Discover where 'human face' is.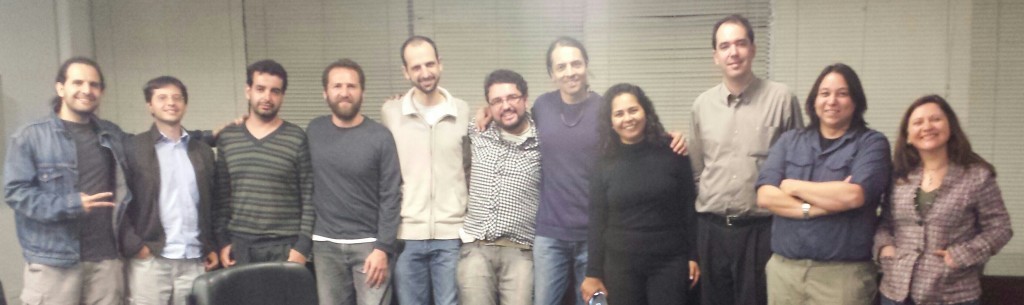
Discovered at rect(59, 60, 102, 104).
